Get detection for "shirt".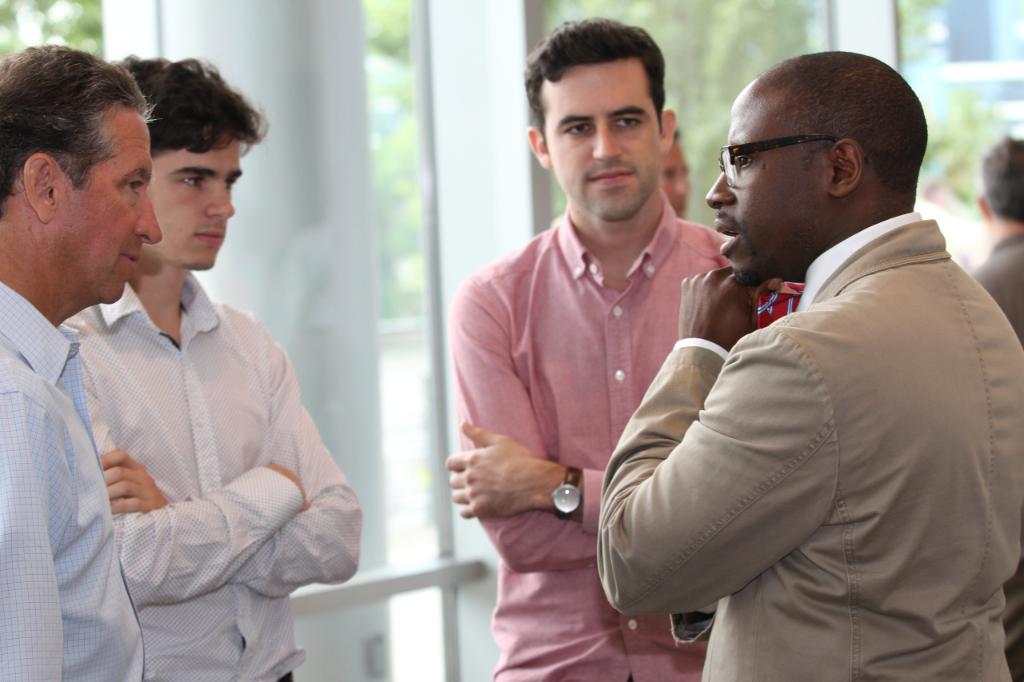
Detection: bbox(51, 263, 368, 681).
